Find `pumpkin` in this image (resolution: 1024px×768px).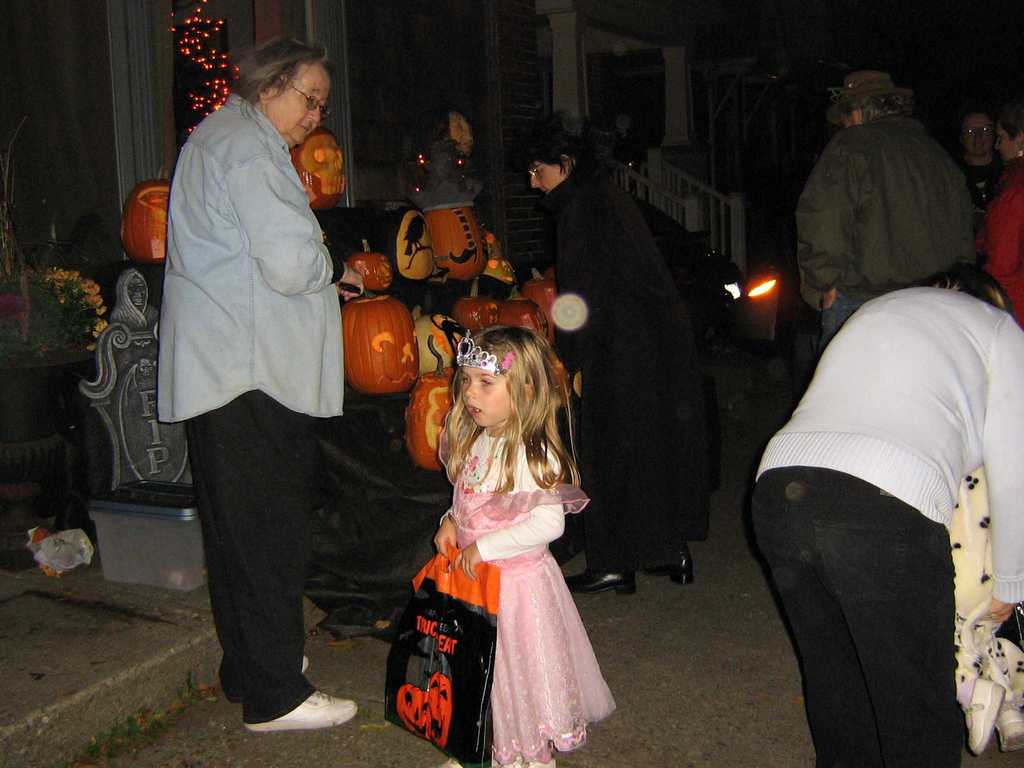
x1=527 y1=266 x2=561 y2=326.
